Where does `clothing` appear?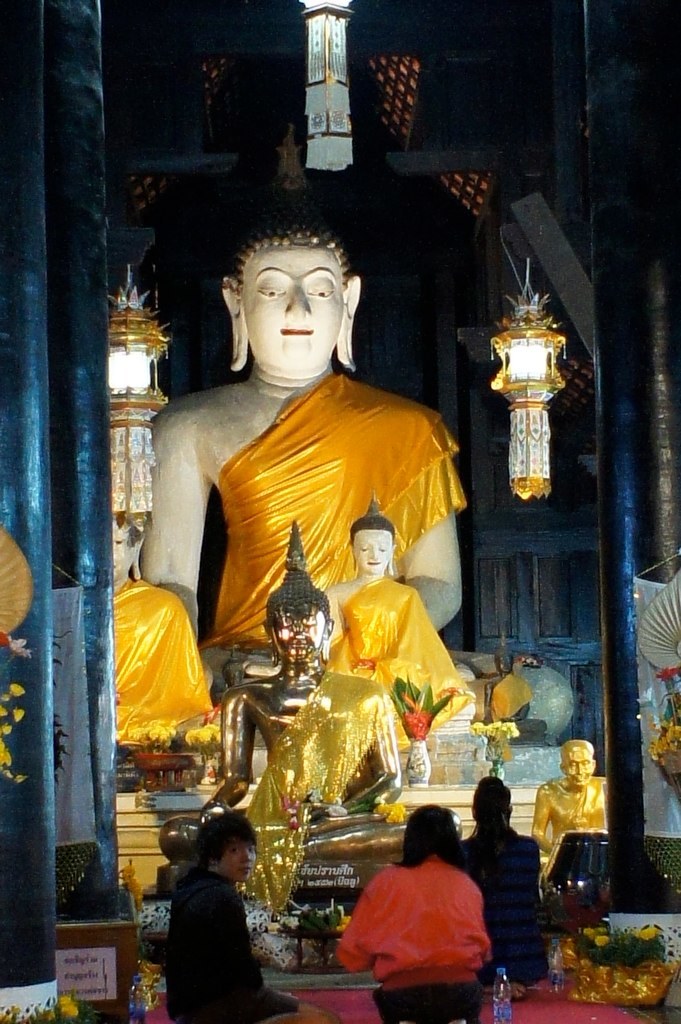
Appears at [321,851,507,1023].
